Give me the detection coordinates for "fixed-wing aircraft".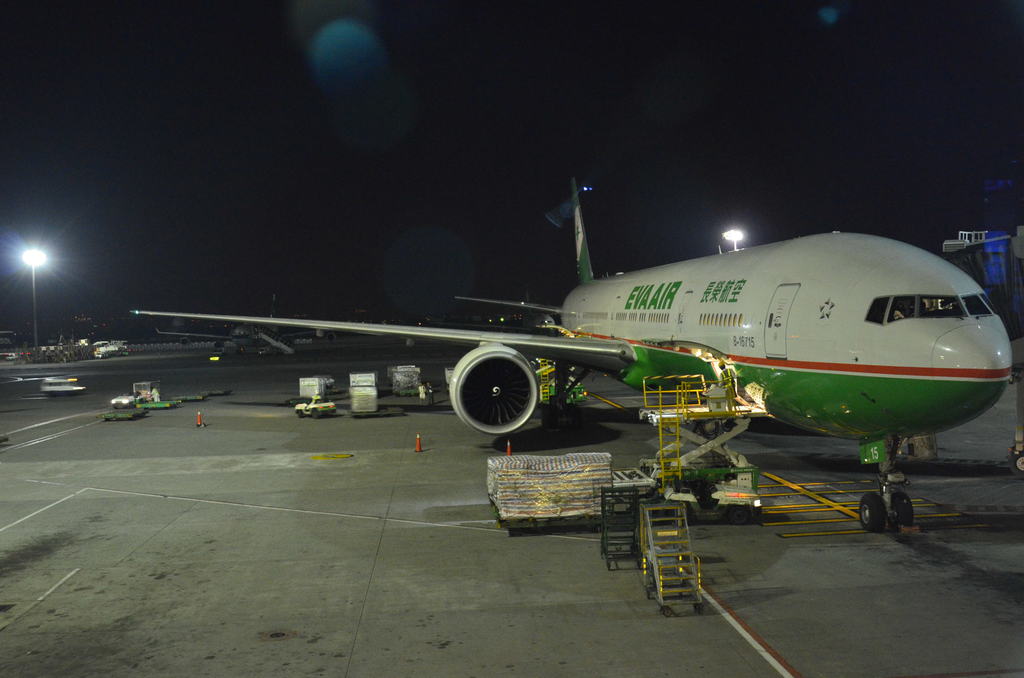
detection(514, 286, 561, 339).
